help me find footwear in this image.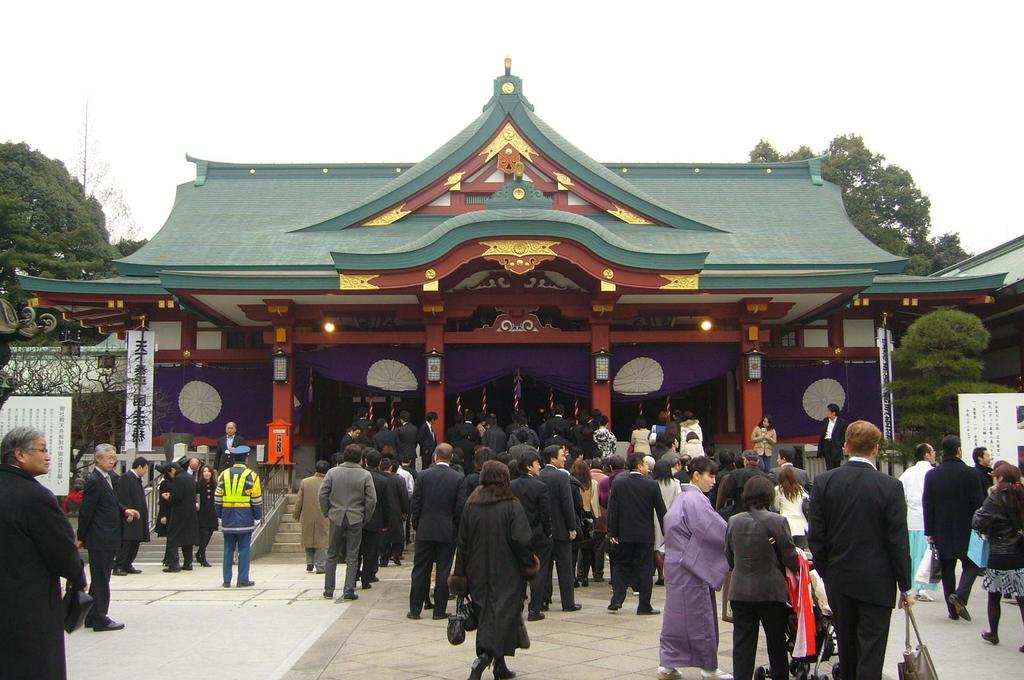
Found it: x1=634, y1=591, x2=637, y2=597.
